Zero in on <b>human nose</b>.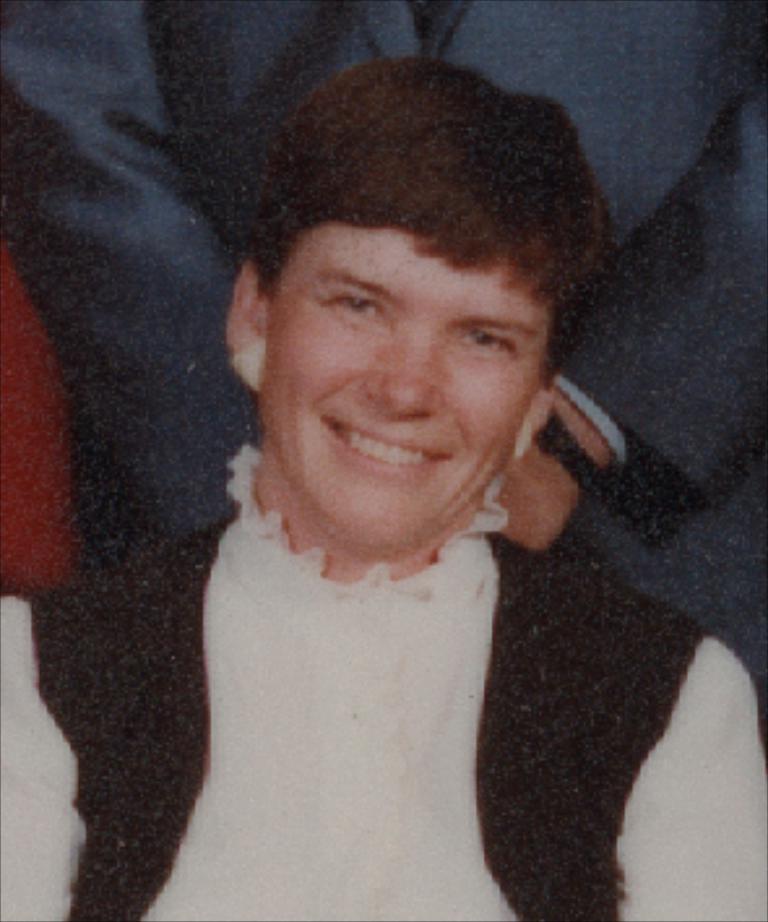
Zeroed in: (364, 315, 440, 419).
